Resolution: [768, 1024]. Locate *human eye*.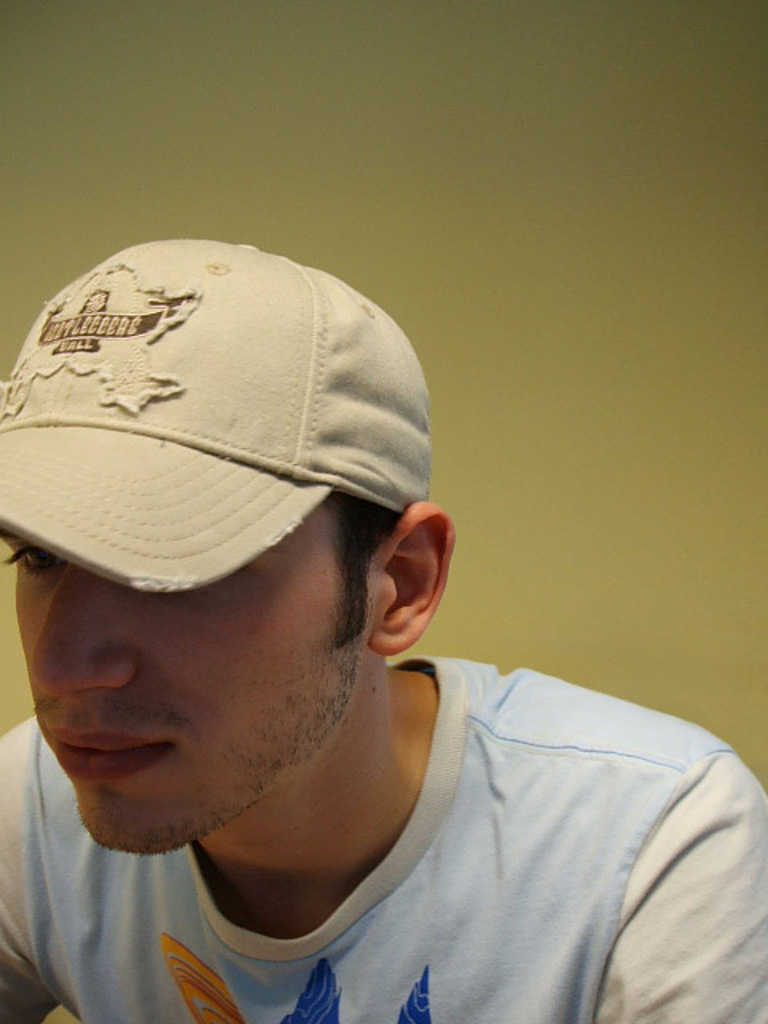
region(2, 542, 74, 586).
